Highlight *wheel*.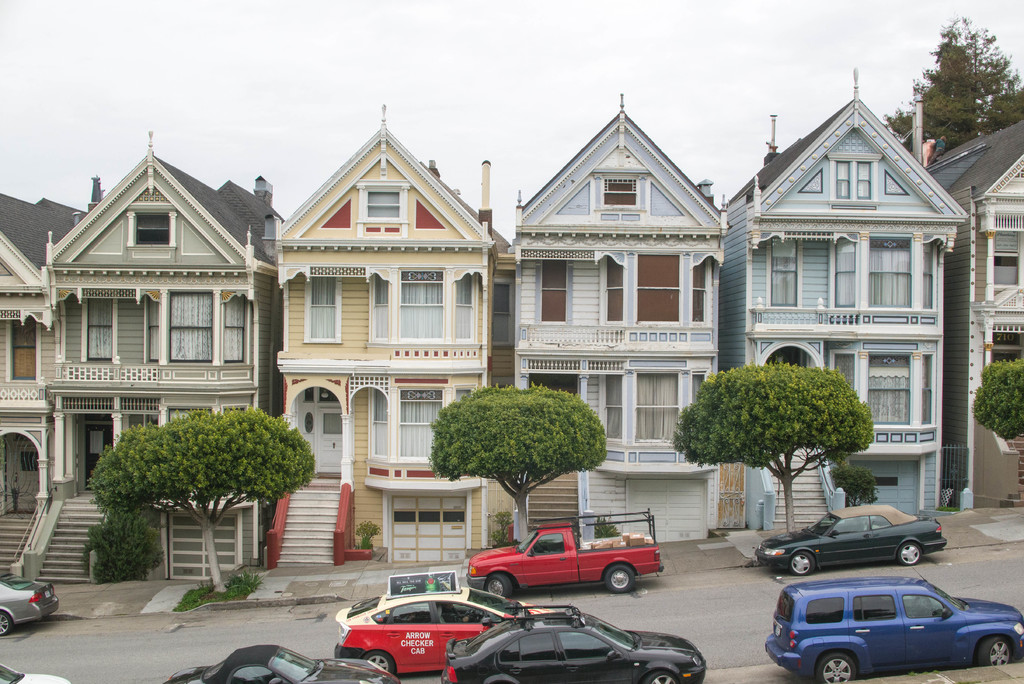
Highlighted region: [x1=604, y1=562, x2=636, y2=592].
